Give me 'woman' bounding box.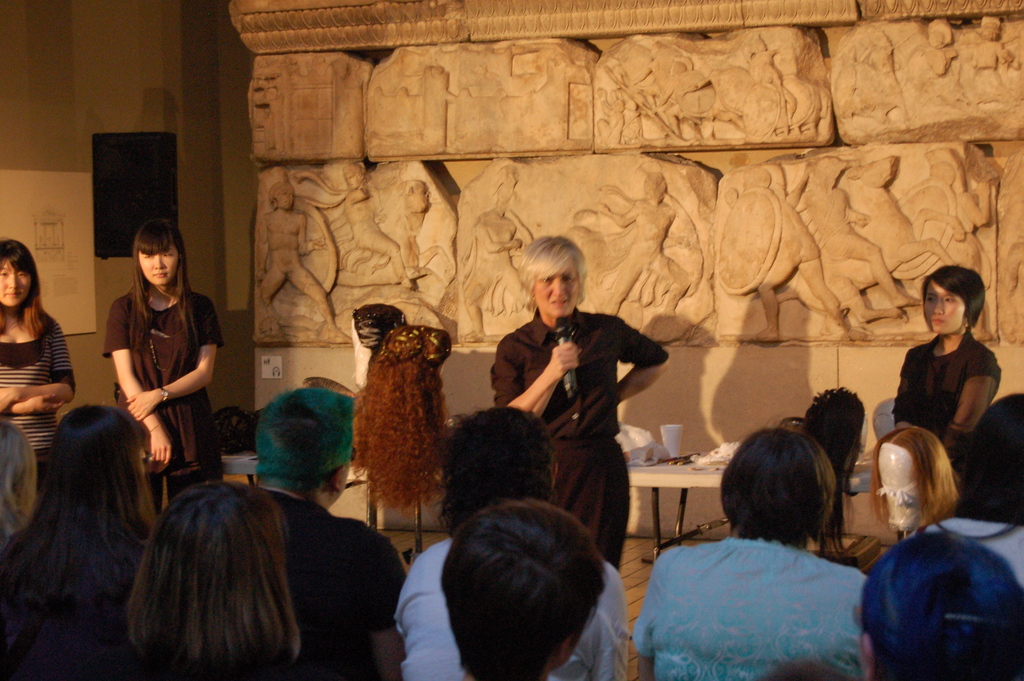
[left=0, top=400, right=163, bottom=680].
